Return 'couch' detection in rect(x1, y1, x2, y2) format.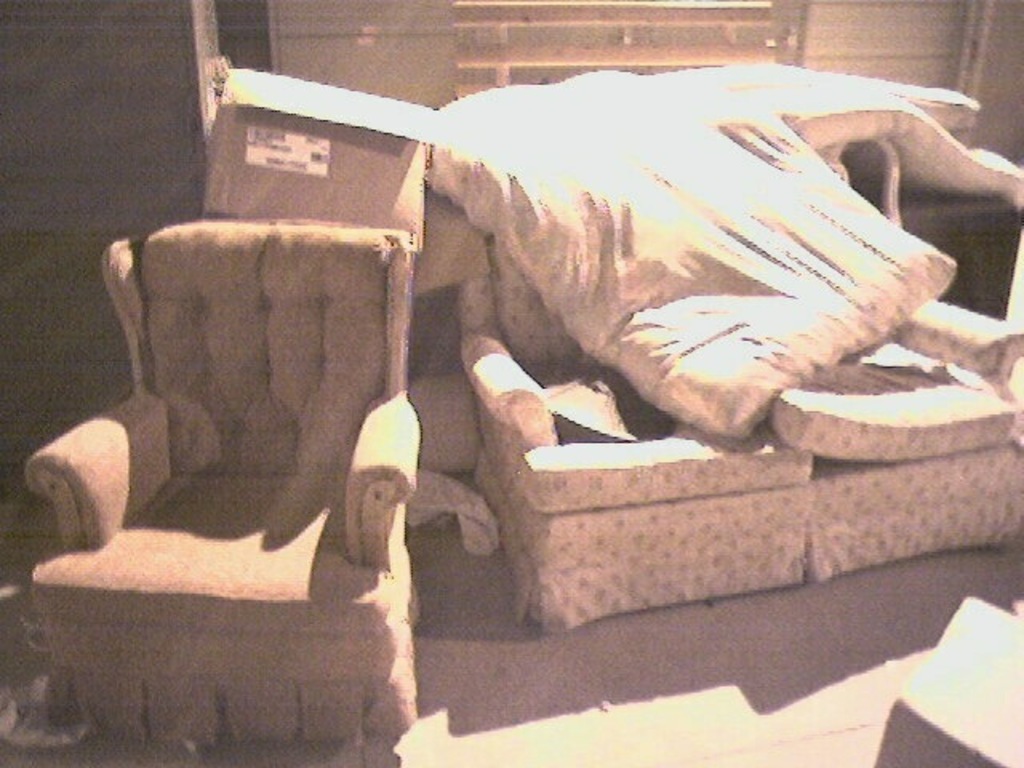
rect(456, 144, 1022, 632).
